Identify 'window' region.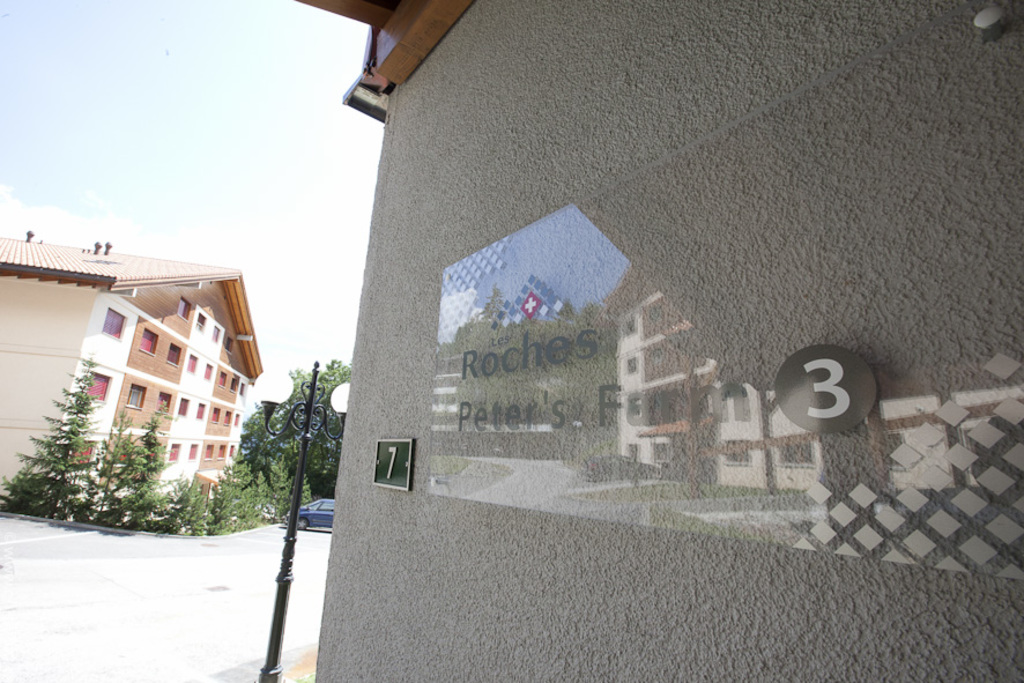
Region: <bbox>199, 403, 208, 424</bbox>.
